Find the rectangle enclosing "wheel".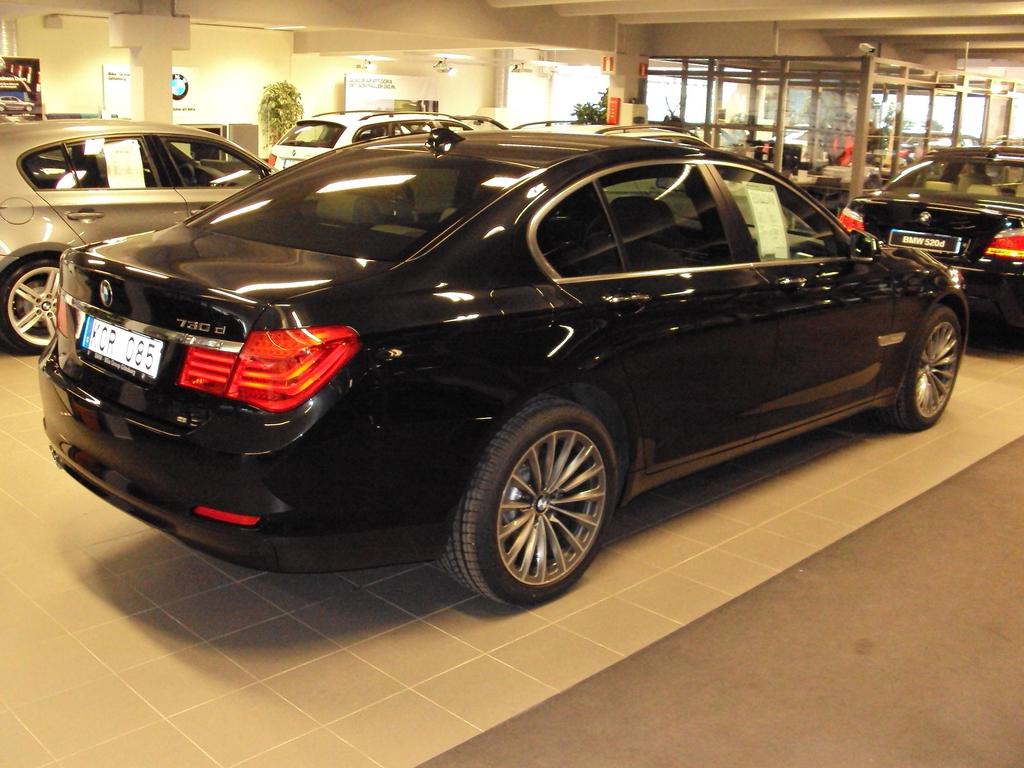
locate(435, 388, 628, 610).
